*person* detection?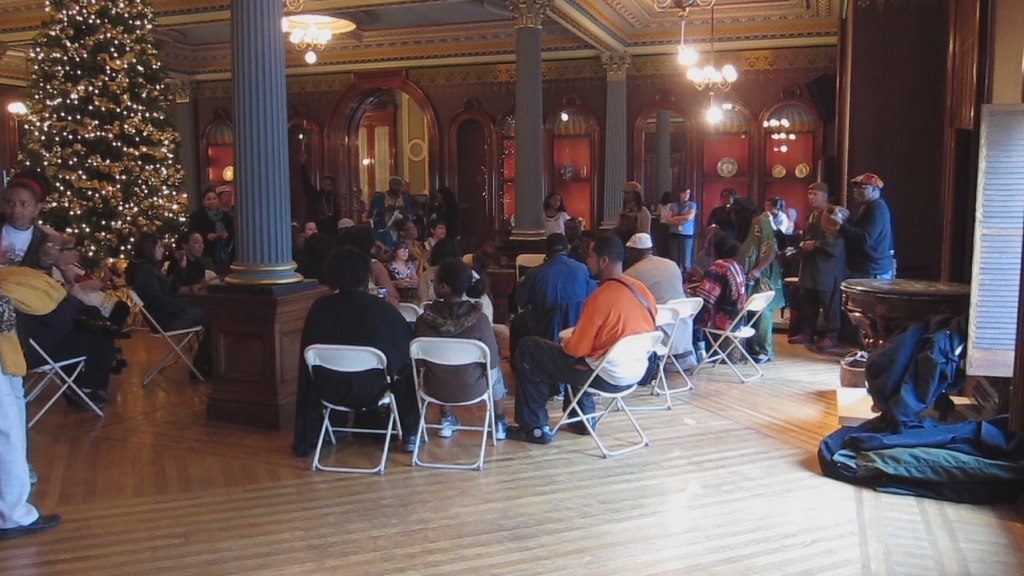
l=783, t=180, r=849, b=353
